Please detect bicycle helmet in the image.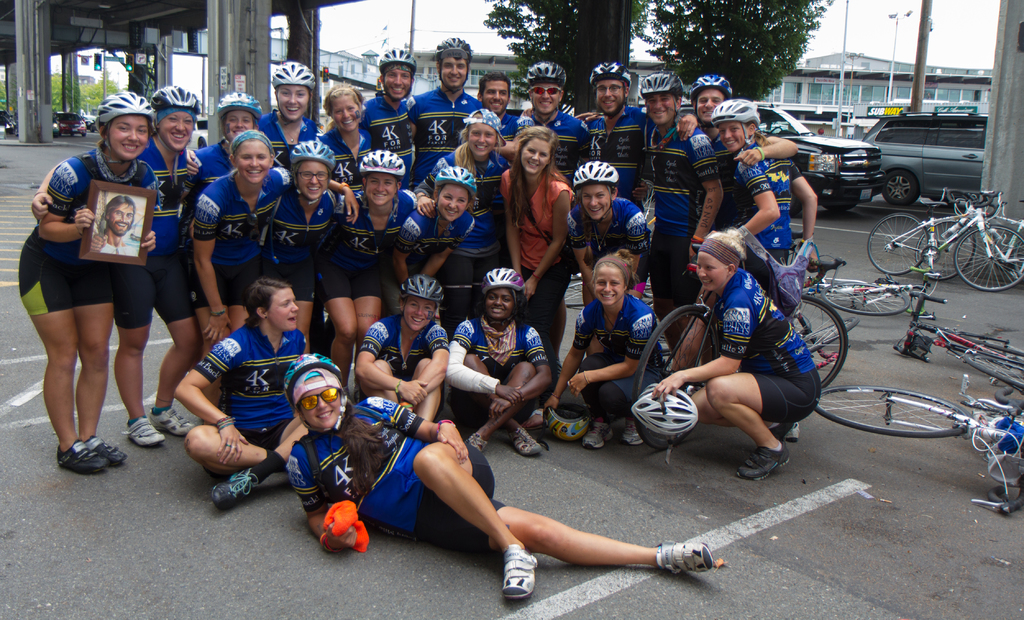
rect(633, 381, 698, 435).
